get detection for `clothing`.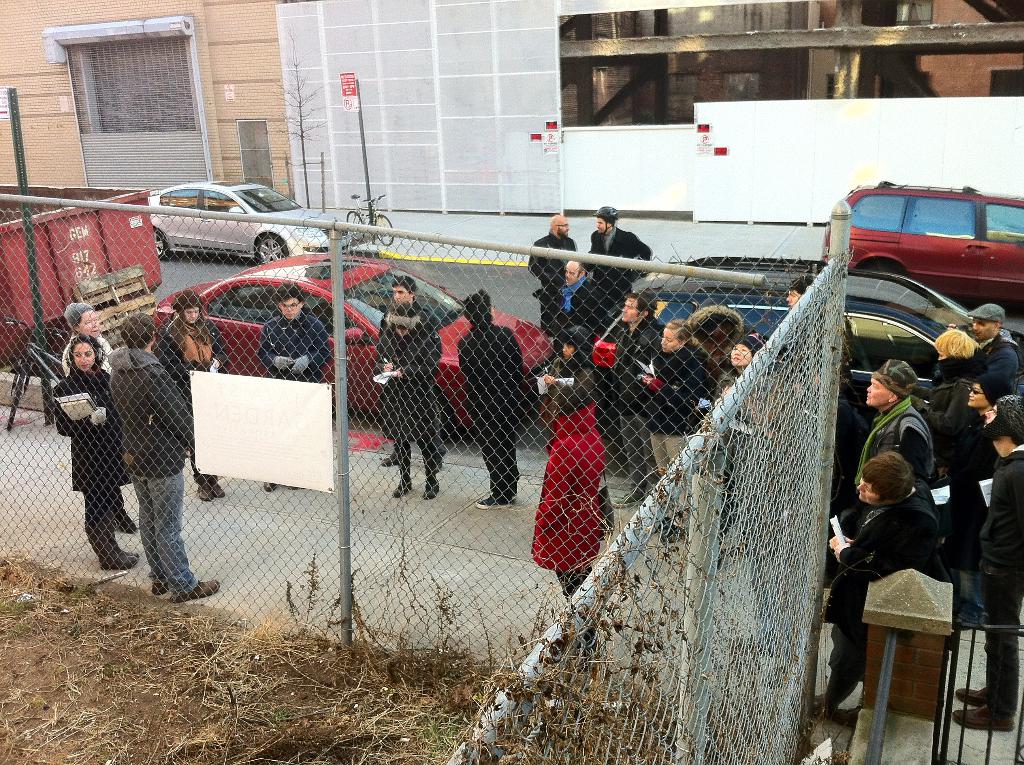
Detection: (x1=588, y1=218, x2=655, y2=290).
